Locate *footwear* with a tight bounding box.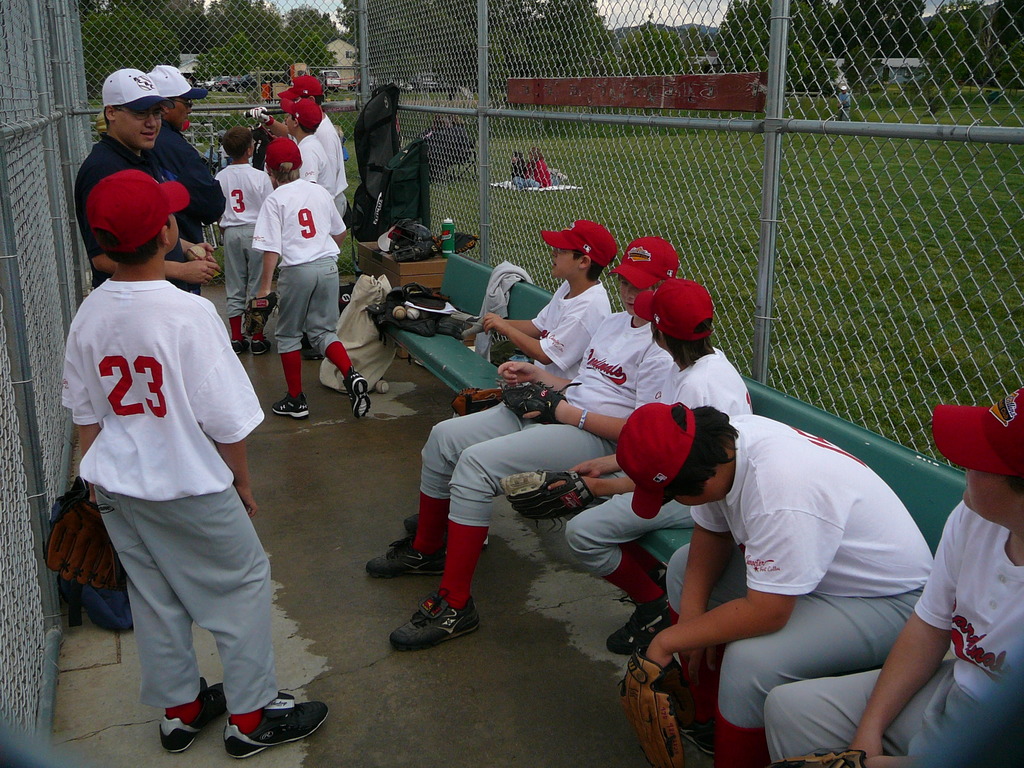
<region>345, 367, 369, 423</region>.
